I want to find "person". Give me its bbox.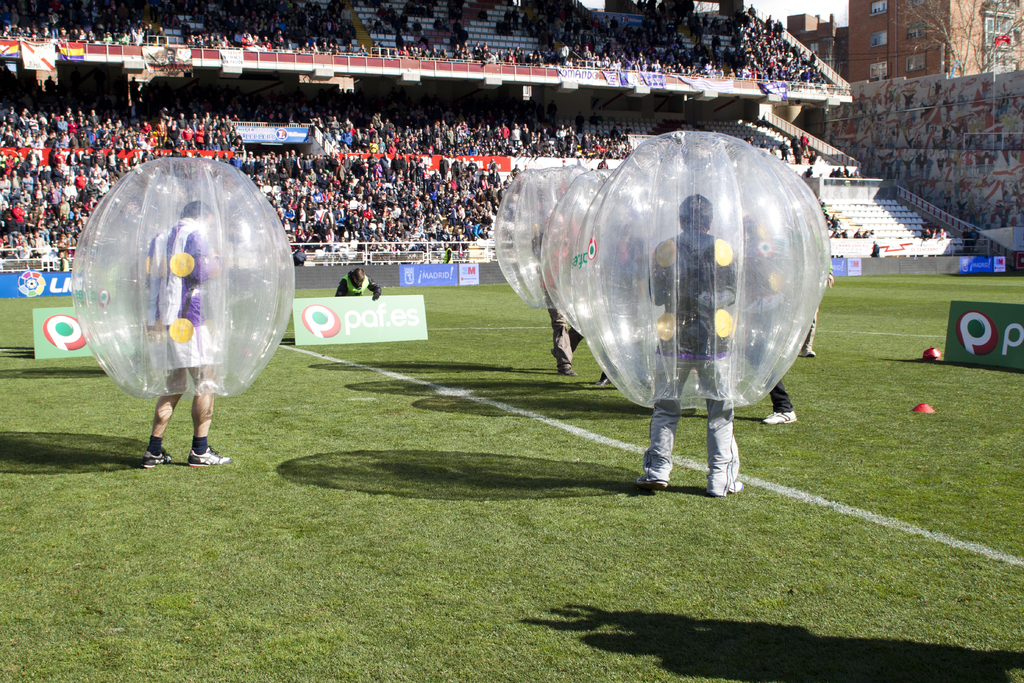
crop(136, 199, 236, 469).
